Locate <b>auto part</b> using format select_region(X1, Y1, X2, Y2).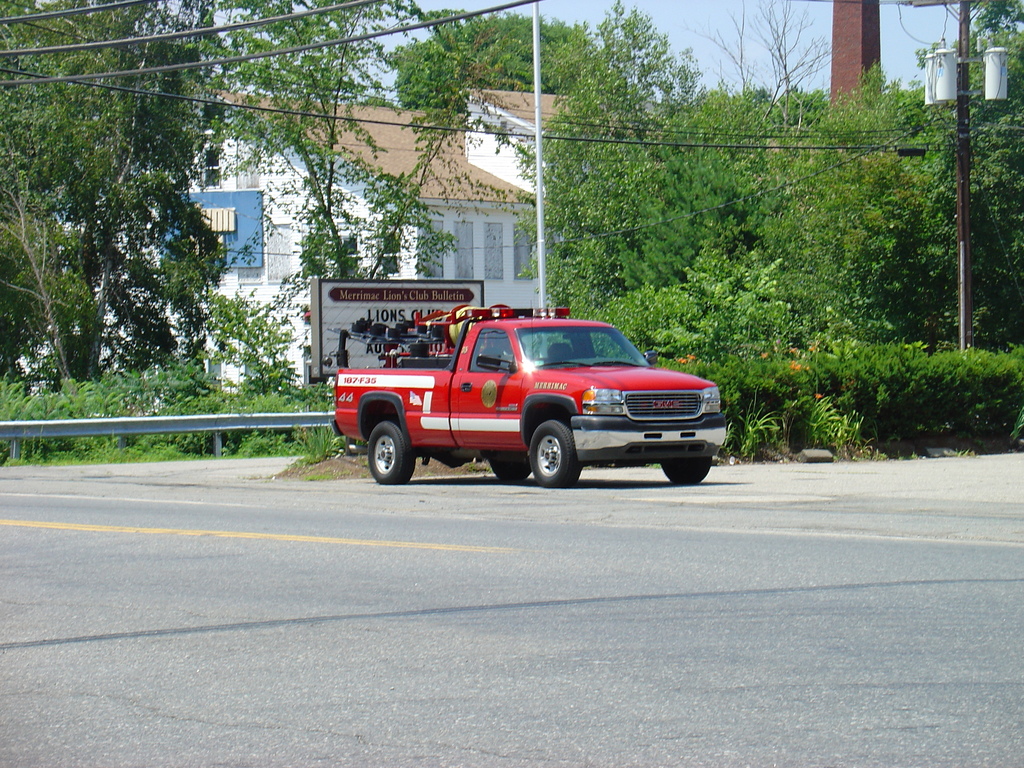
select_region(523, 326, 652, 369).
